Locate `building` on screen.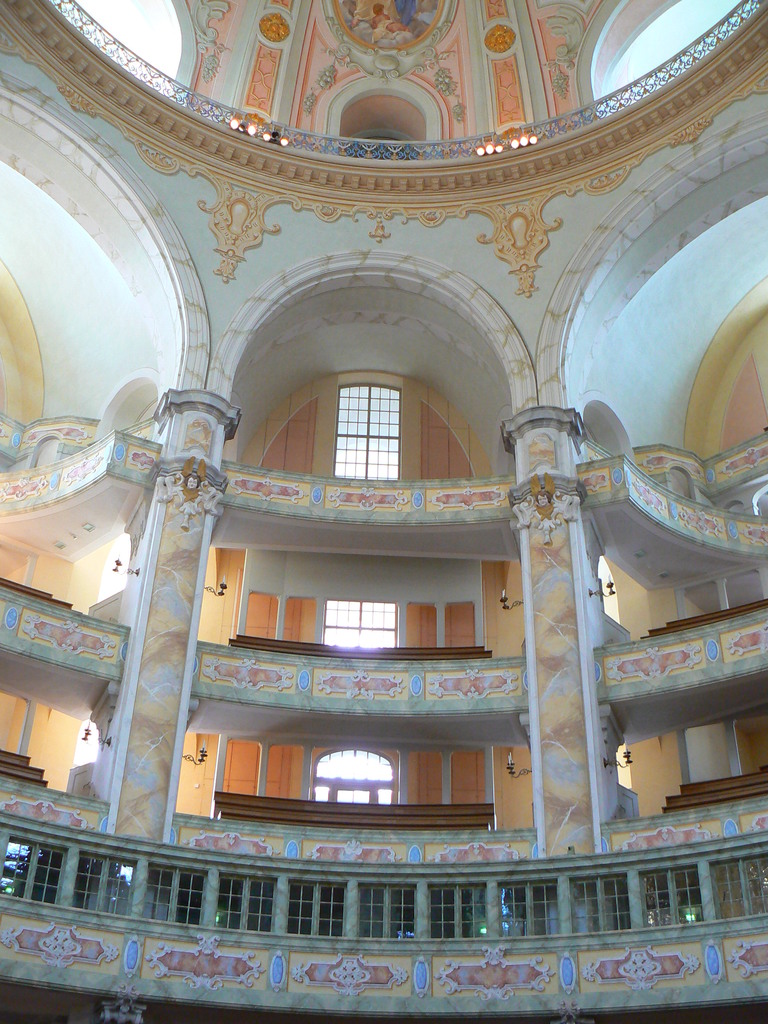
On screen at [x1=0, y1=0, x2=767, y2=1023].
